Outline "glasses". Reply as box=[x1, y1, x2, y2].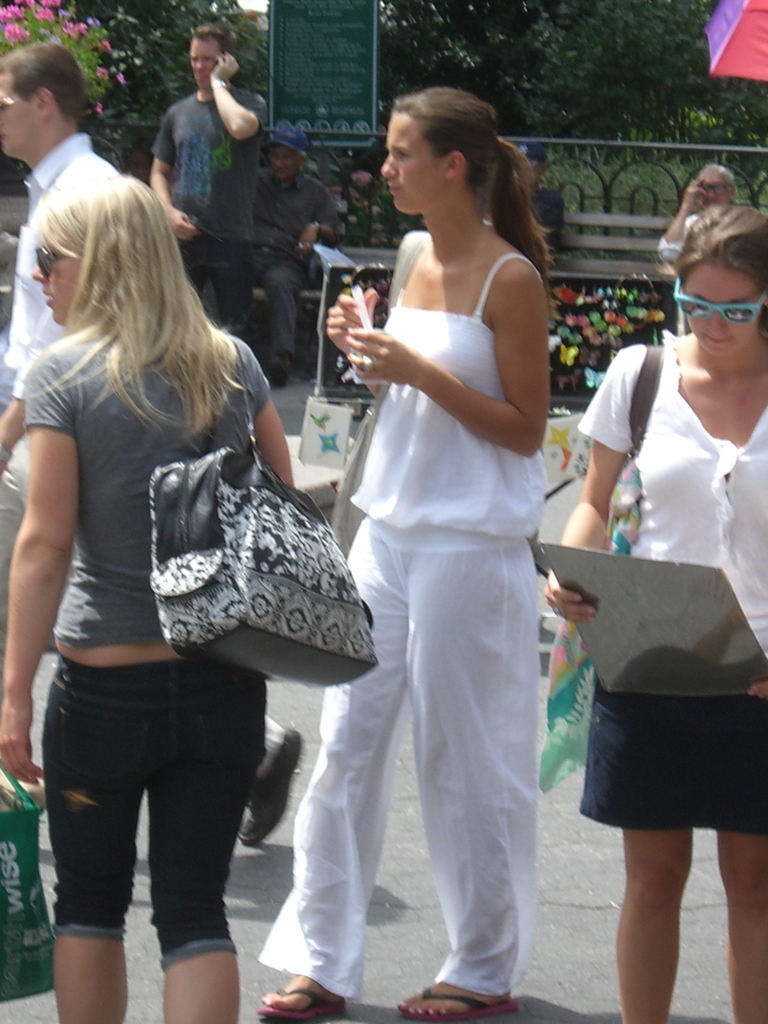
box=[26, 241, 74, 285].
